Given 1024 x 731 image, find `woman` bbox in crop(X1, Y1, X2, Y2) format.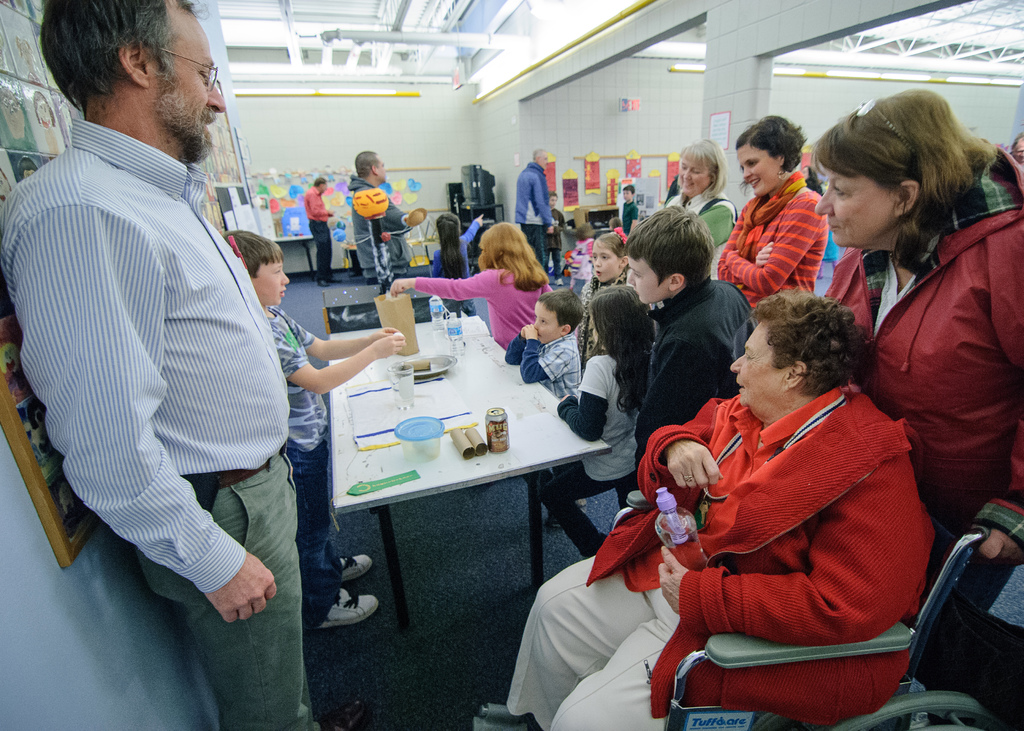
crop(661, 136, 739, 253).
